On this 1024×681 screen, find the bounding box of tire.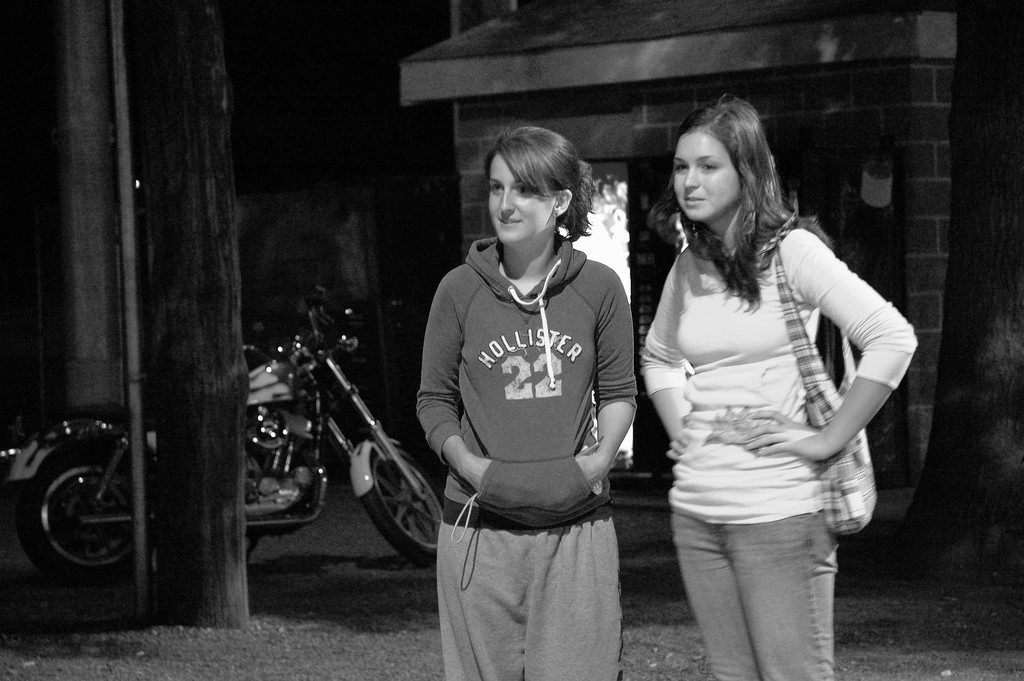
Bounding box: 25/452/145/587.
